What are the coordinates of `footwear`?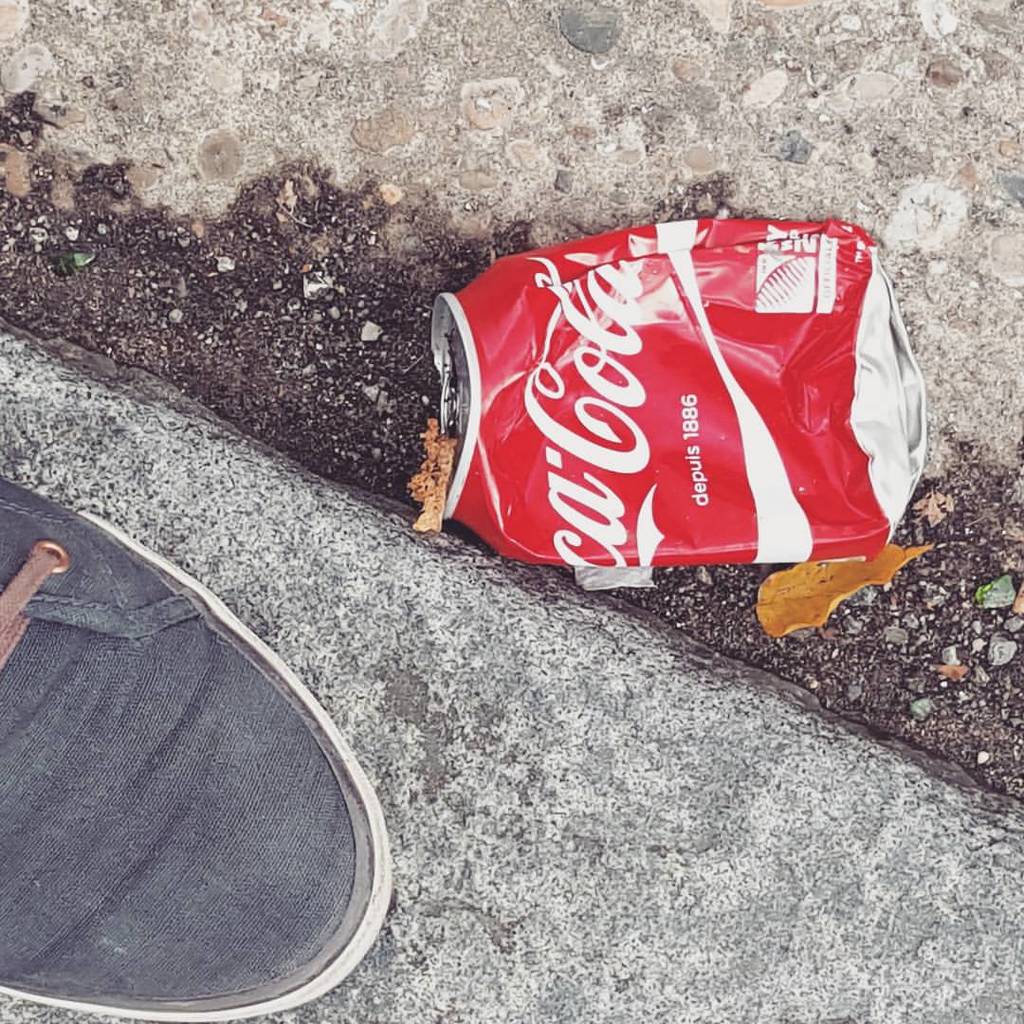
[0,469,415,1023].
